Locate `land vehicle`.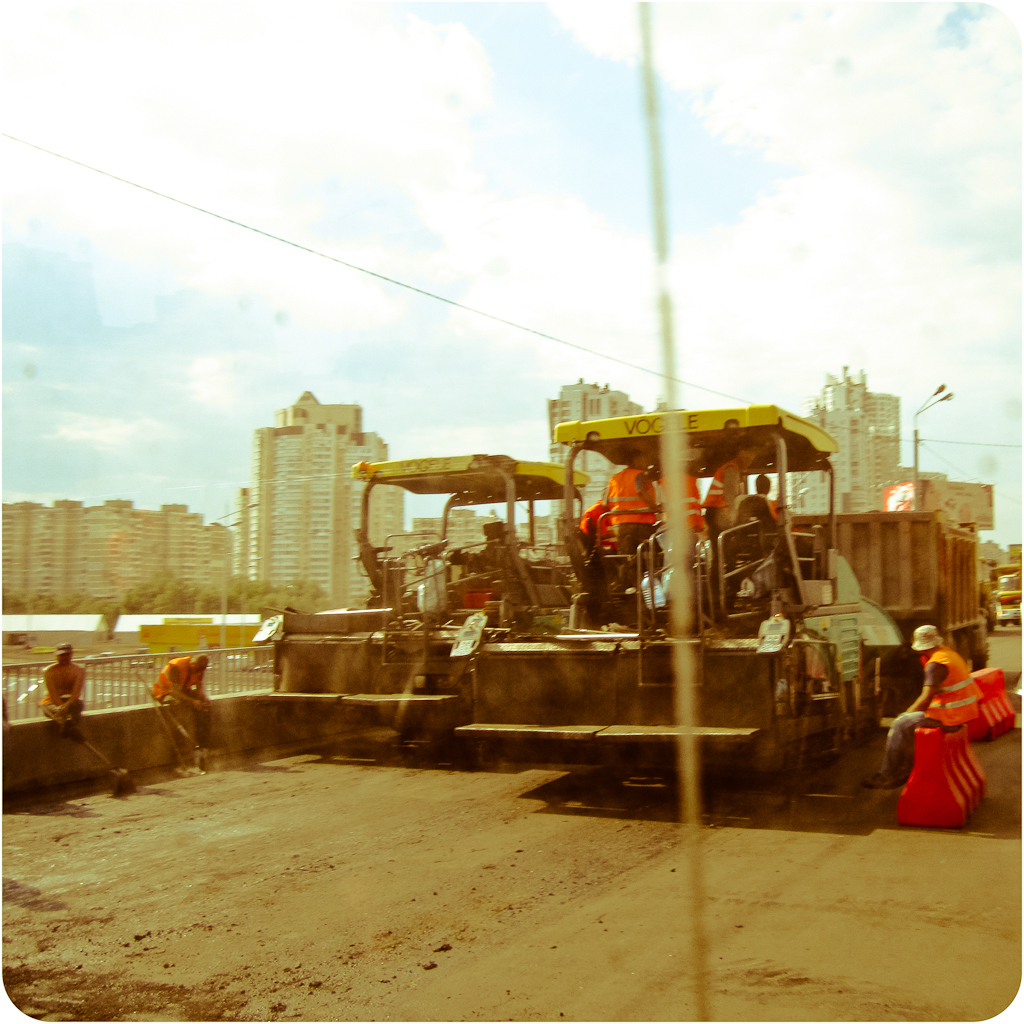
Bounding box: 992/555/1023/633.
